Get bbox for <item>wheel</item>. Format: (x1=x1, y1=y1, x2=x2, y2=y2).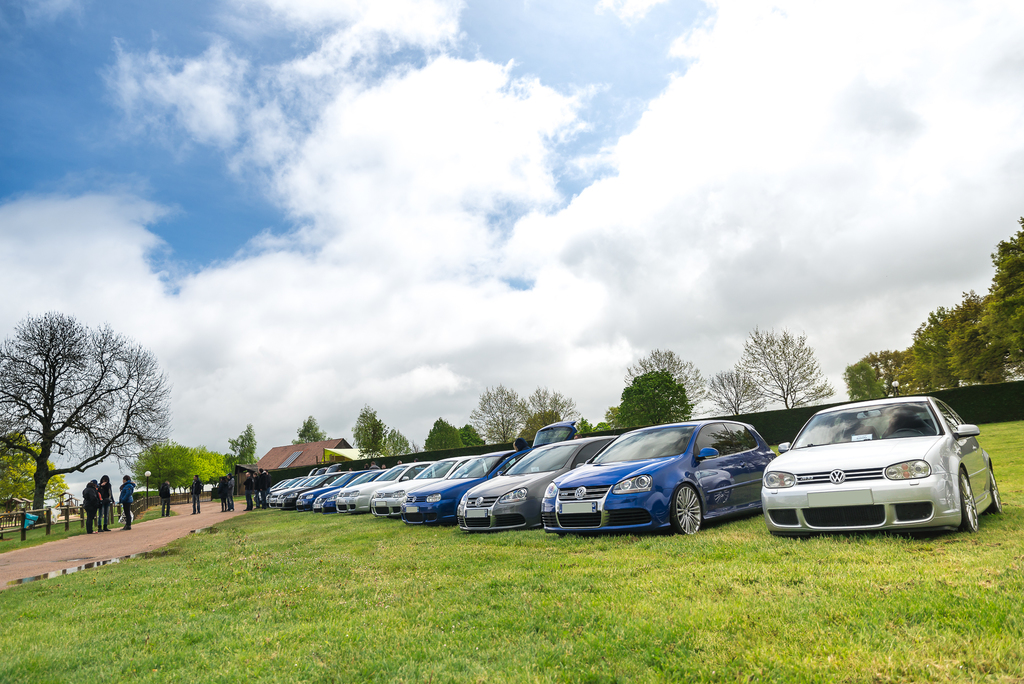
(x1=951, y1=467, x2=979, y2=536).
